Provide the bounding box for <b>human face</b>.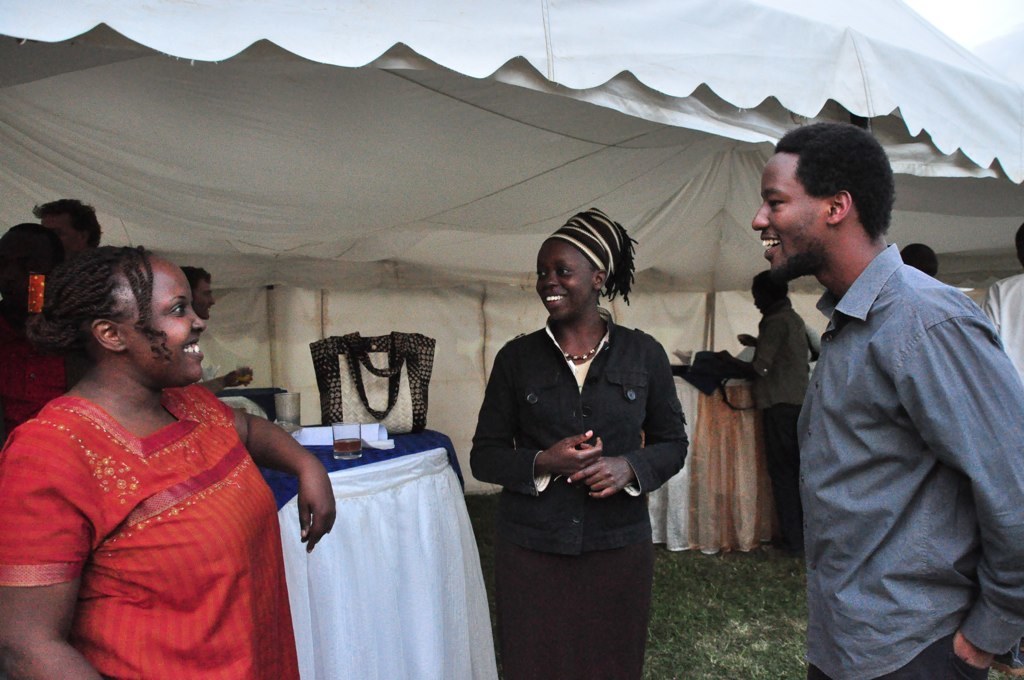
BBox(192, 277, 215, 318).
